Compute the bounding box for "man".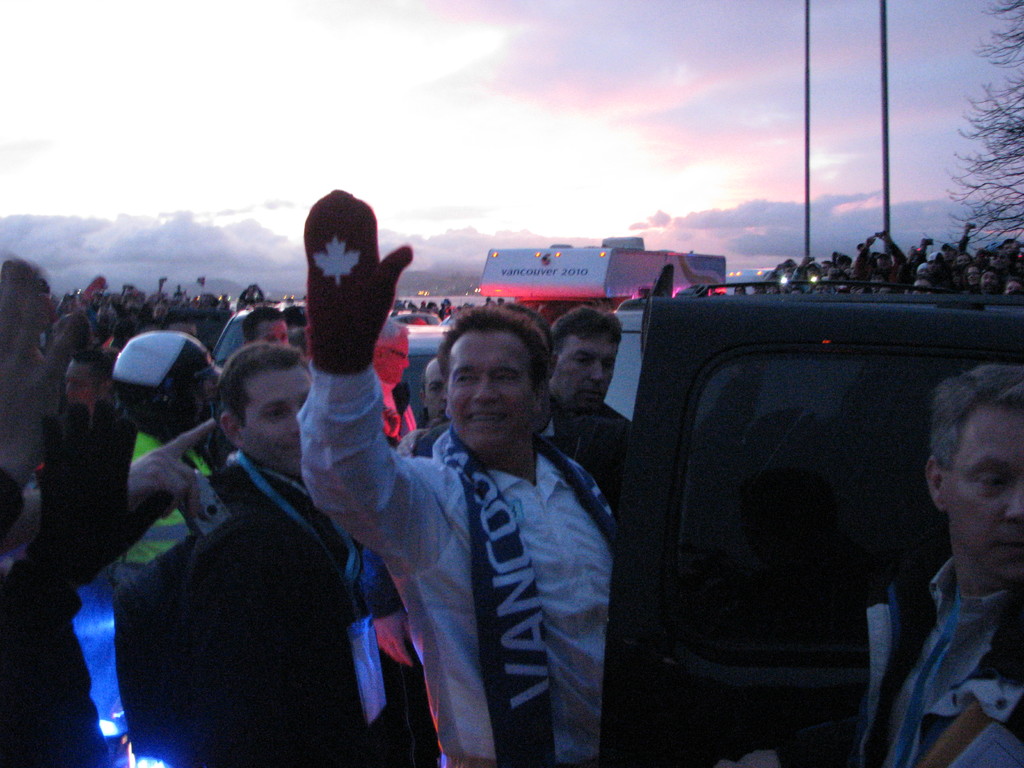
297,185,640,767.
